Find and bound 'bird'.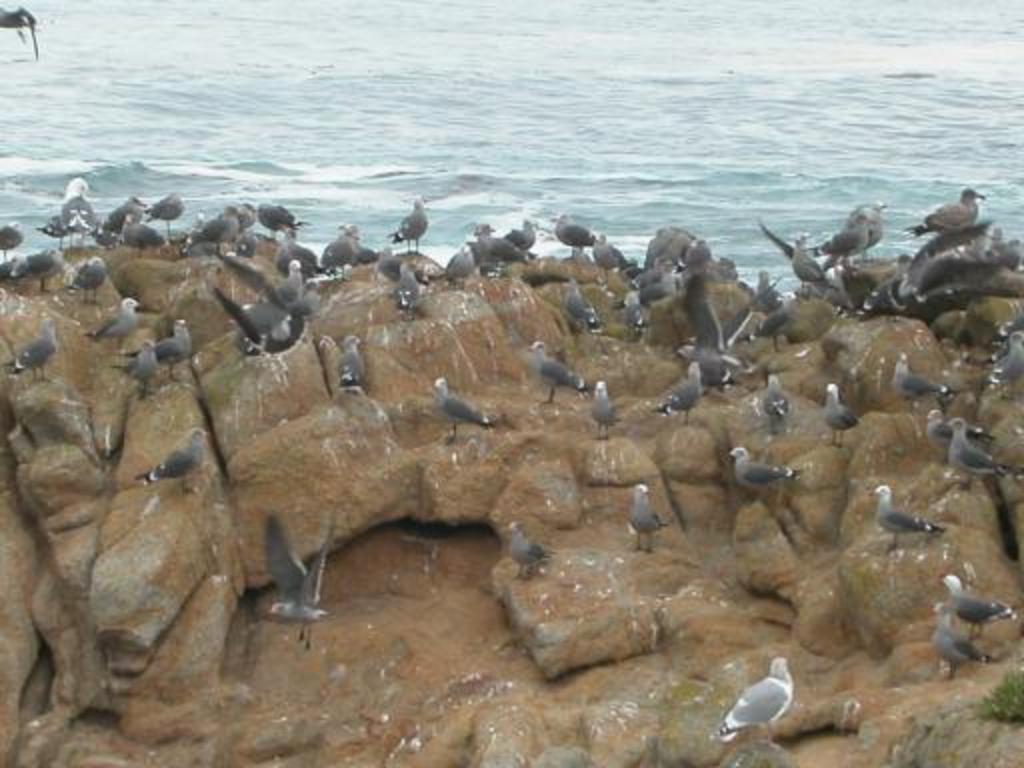
Bound: <box>126,426,212,496</box>.
